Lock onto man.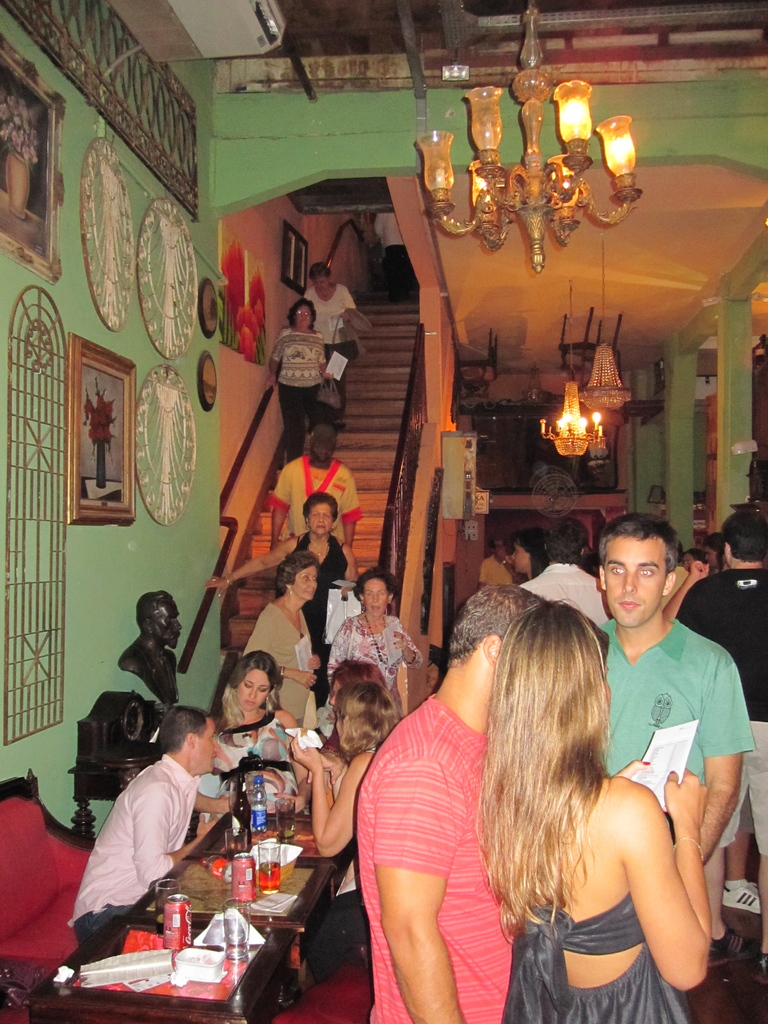
Locked: BBox(670, 512, 767, 982).
